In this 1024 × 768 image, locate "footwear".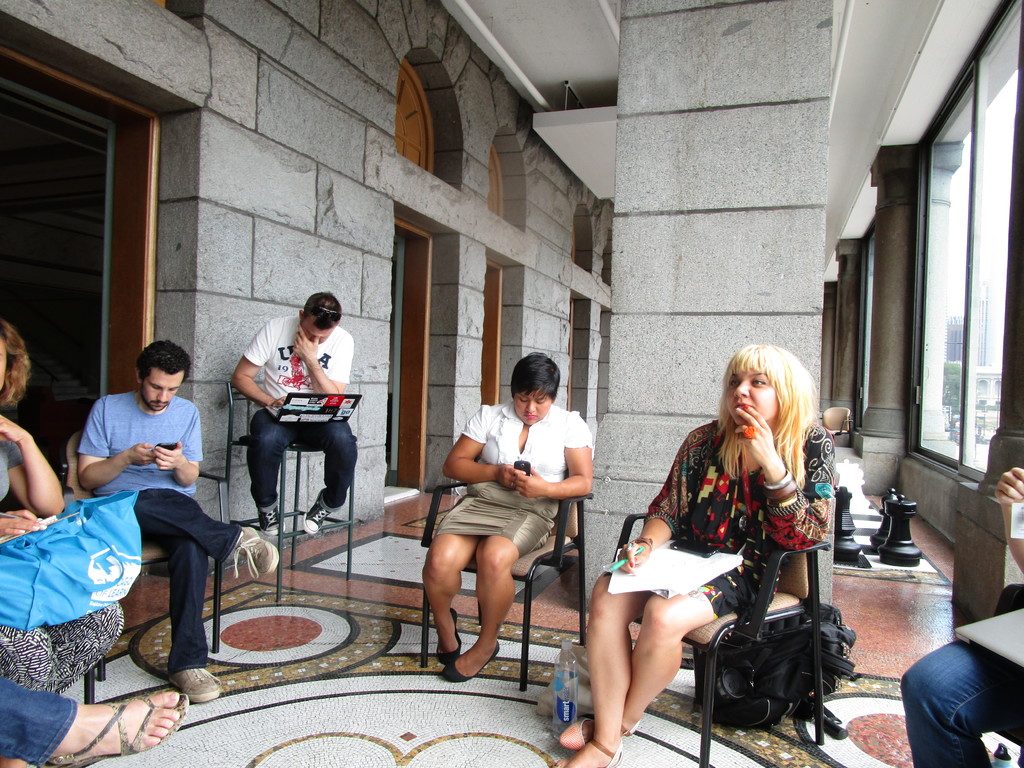
Bounding box: left=553, top=716, right=641, bottom=751.
